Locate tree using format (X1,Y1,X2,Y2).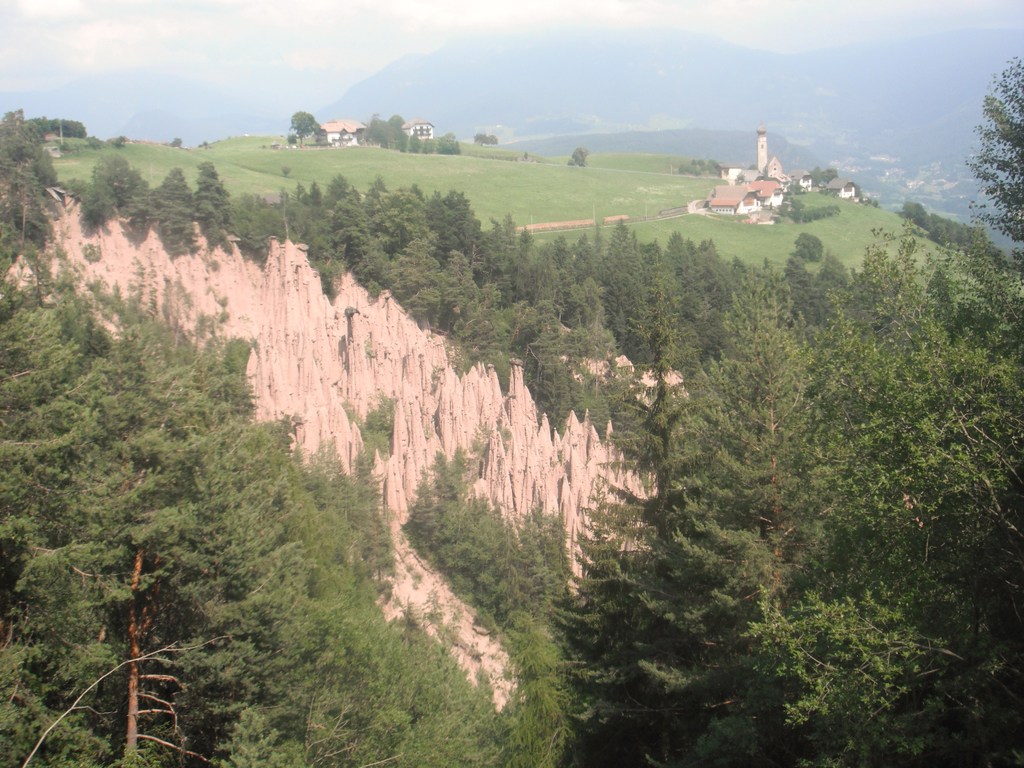
(171,134,184,148).
